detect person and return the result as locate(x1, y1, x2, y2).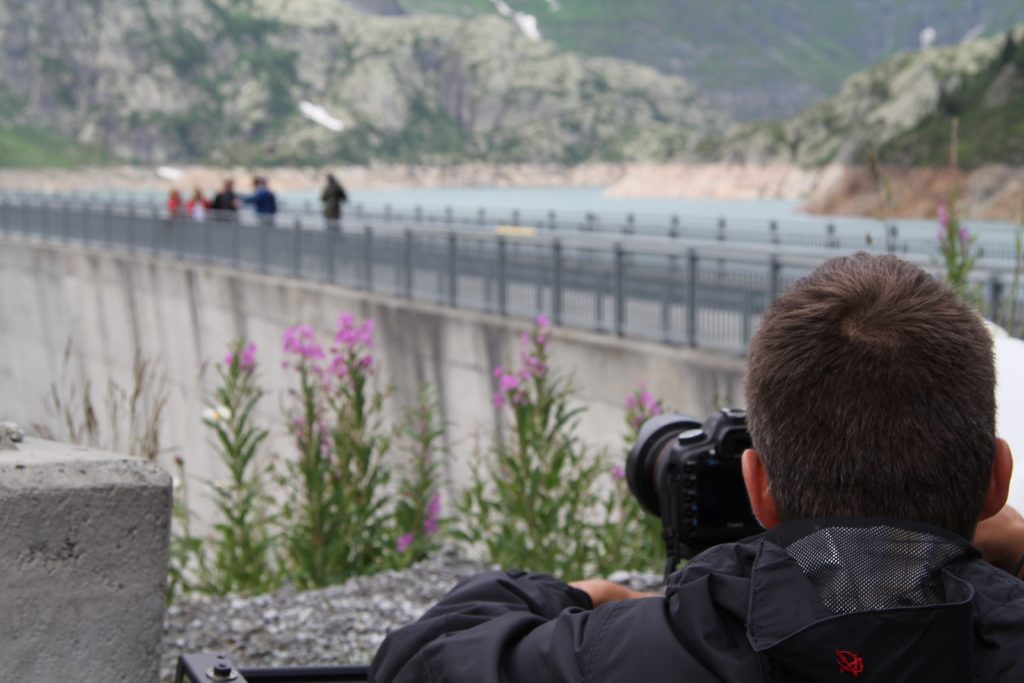
locate(206, 179, 240, 217).
